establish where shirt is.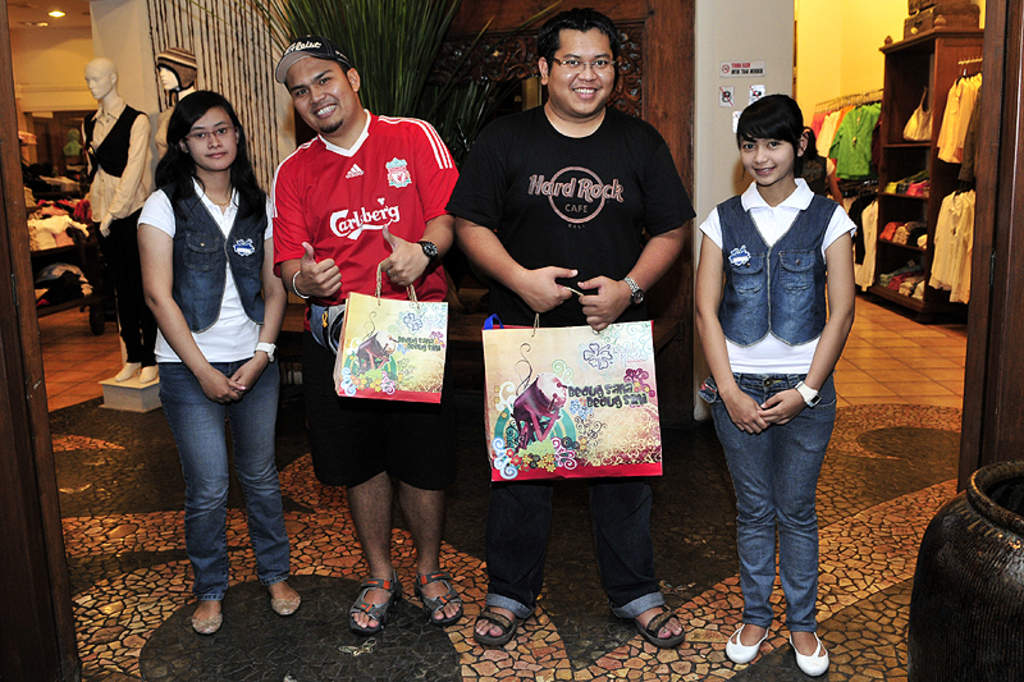
Established at 90, 99, 152, 220.
